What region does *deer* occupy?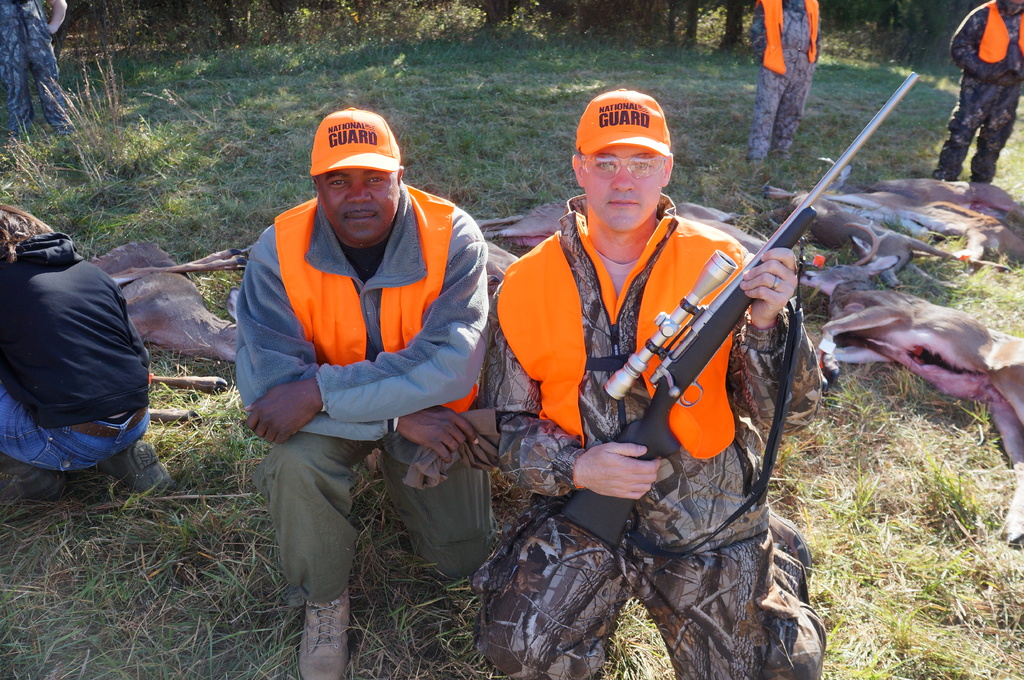
box=[763, 158, 1023, 288].
